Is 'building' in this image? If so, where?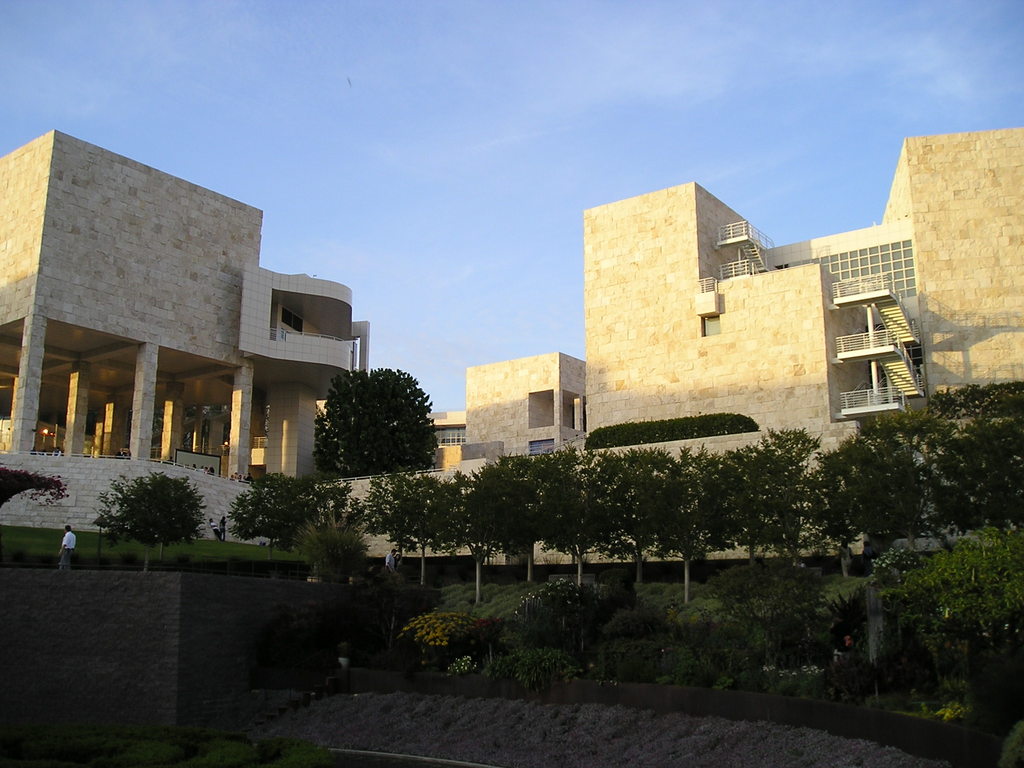
Yes, at Rect(0, 129, 1023, 467).
